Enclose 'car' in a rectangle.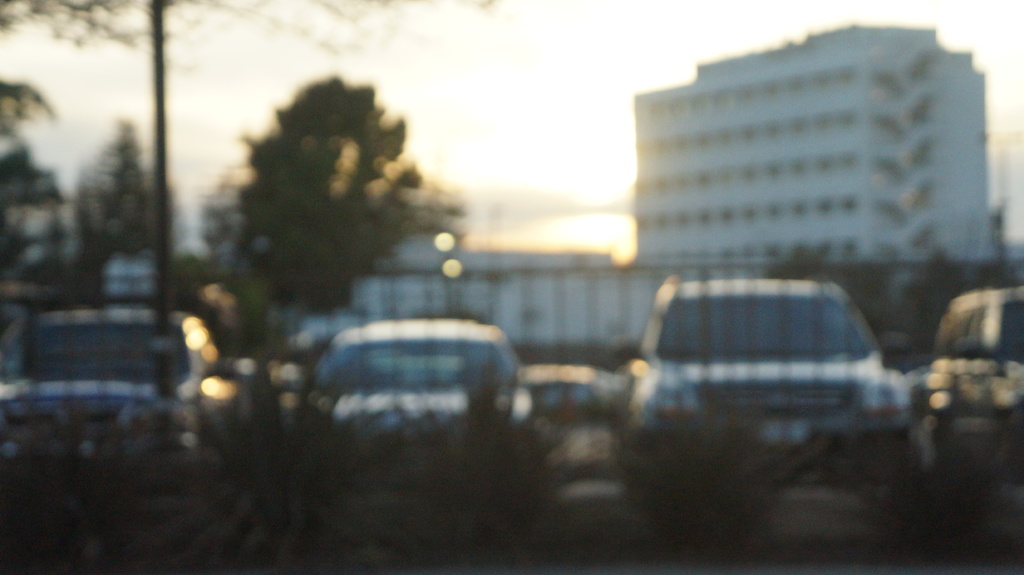
crop(0, 305, 245, 468).
